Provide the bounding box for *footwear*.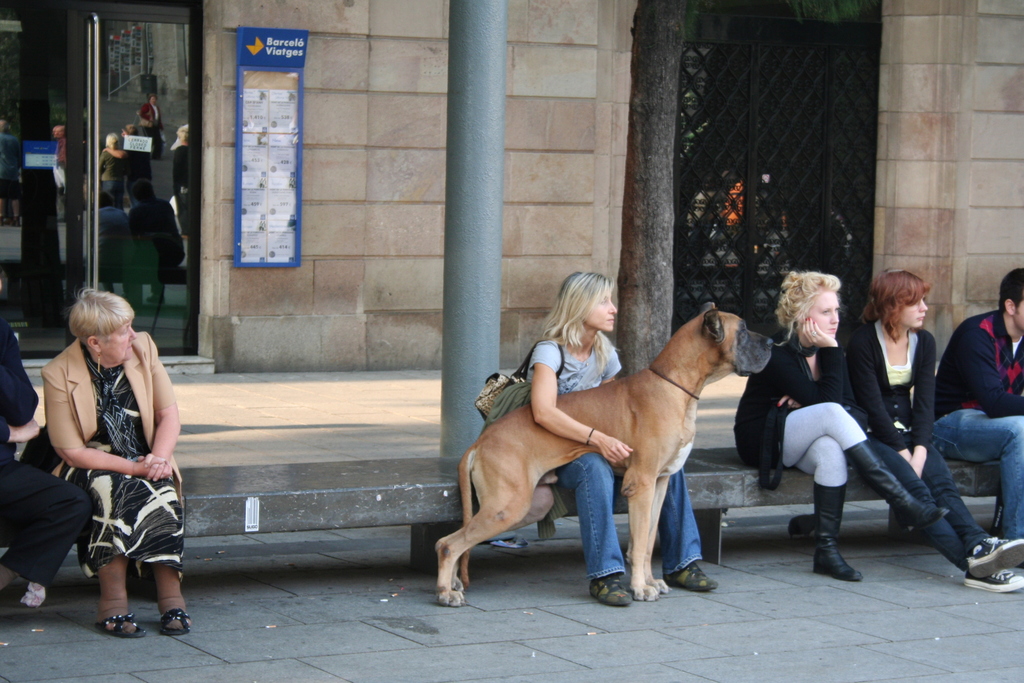
box(964, 562, 1023, 591).
